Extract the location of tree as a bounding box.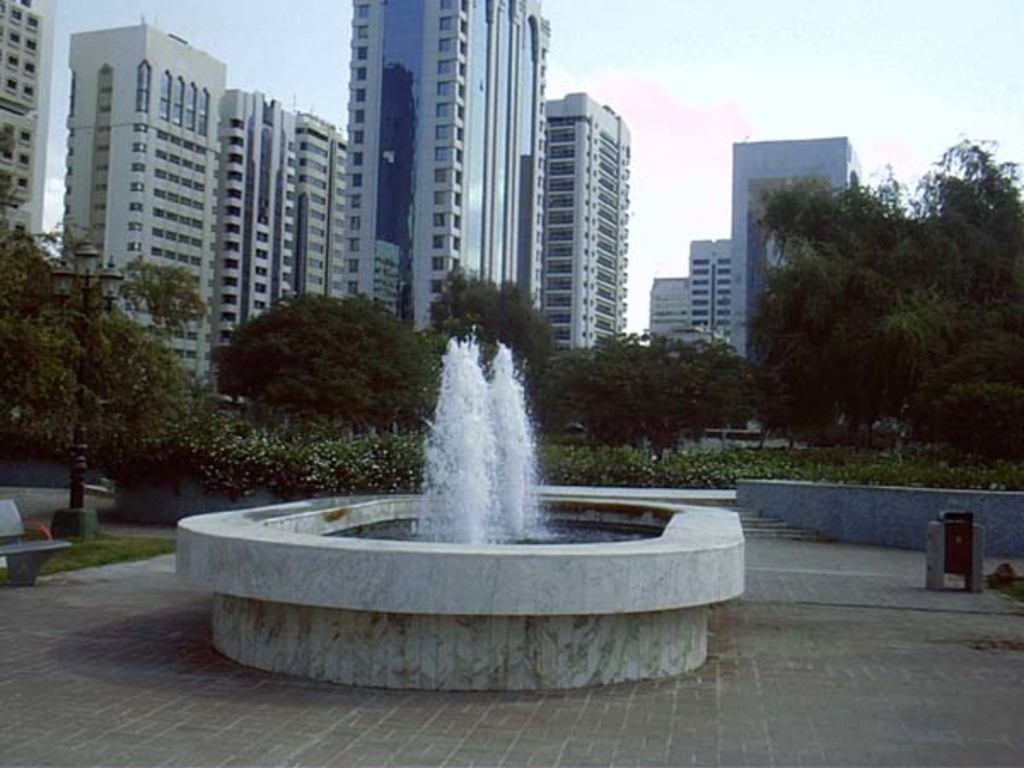
l=10, t=232, r=222, b=502.
